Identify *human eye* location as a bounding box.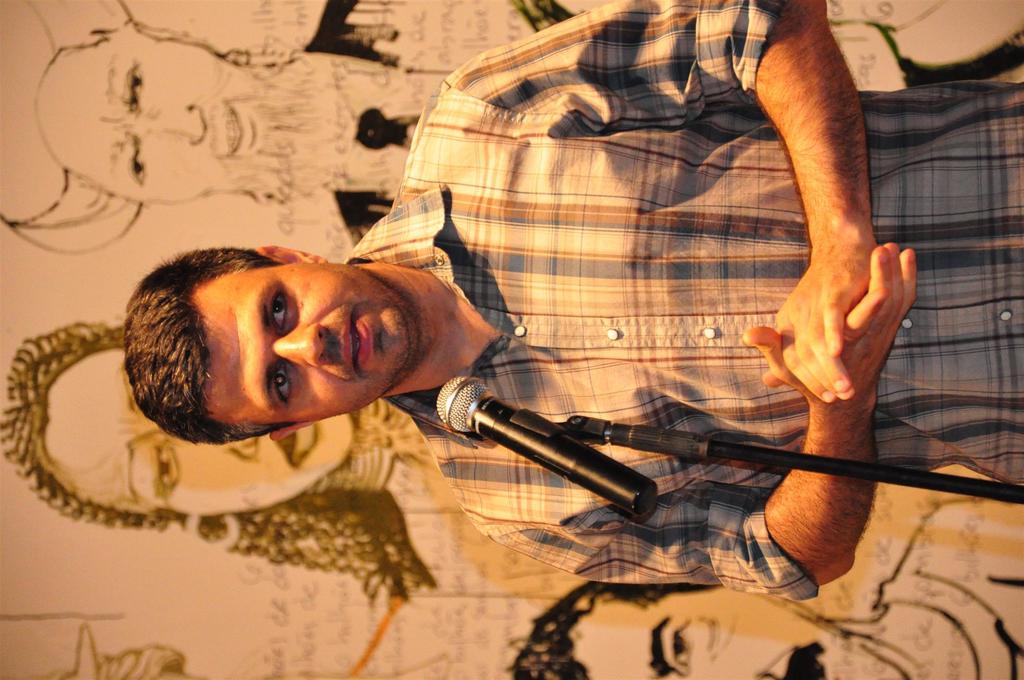
[269,284,294,334].
